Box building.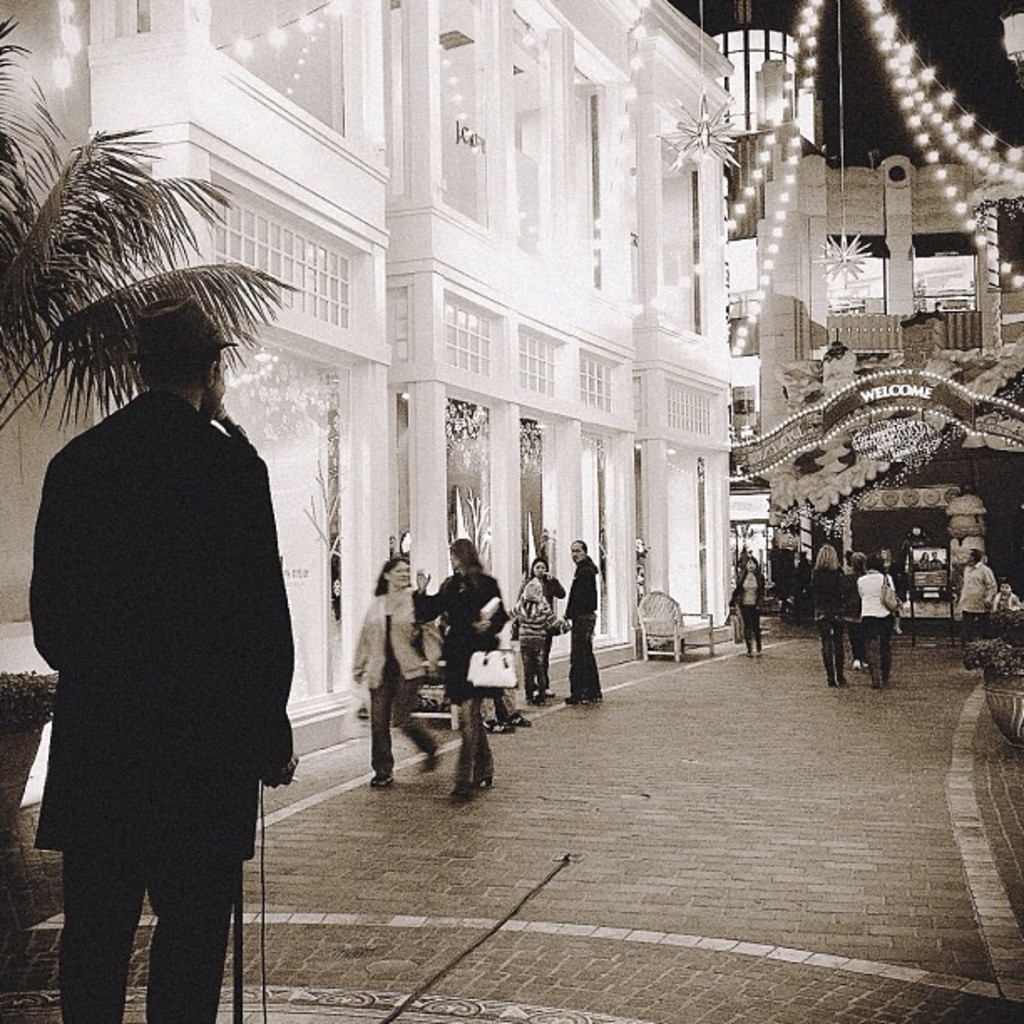
698:0:815:457.
